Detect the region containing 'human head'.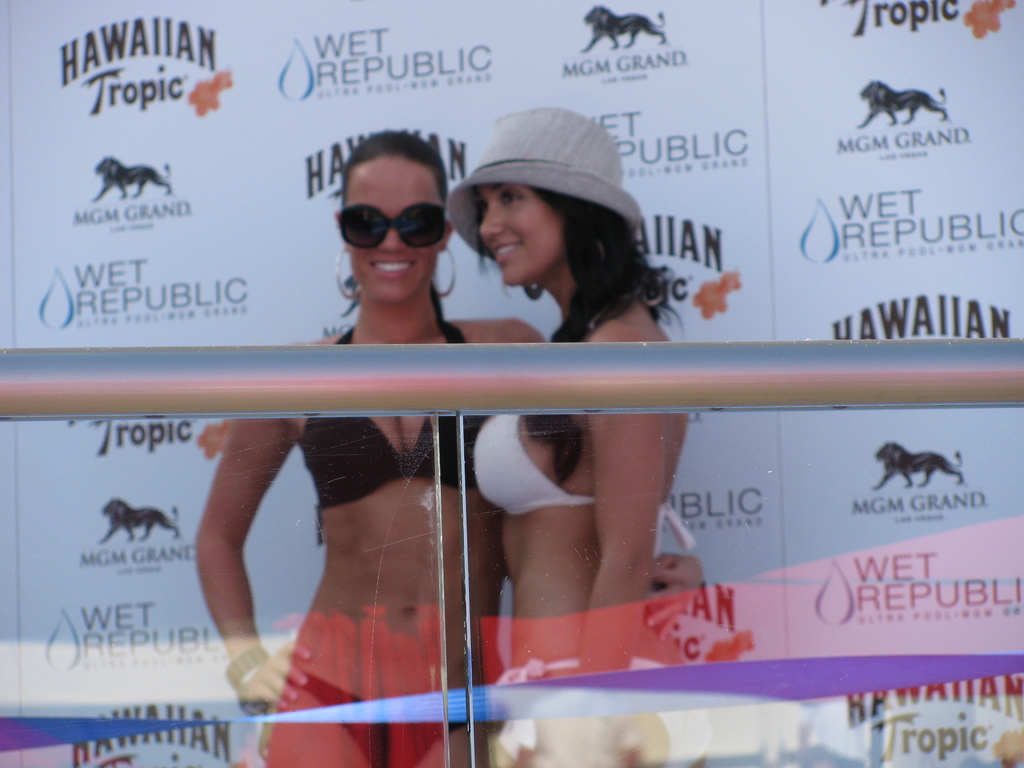
region(314, 123, 464, 313).
